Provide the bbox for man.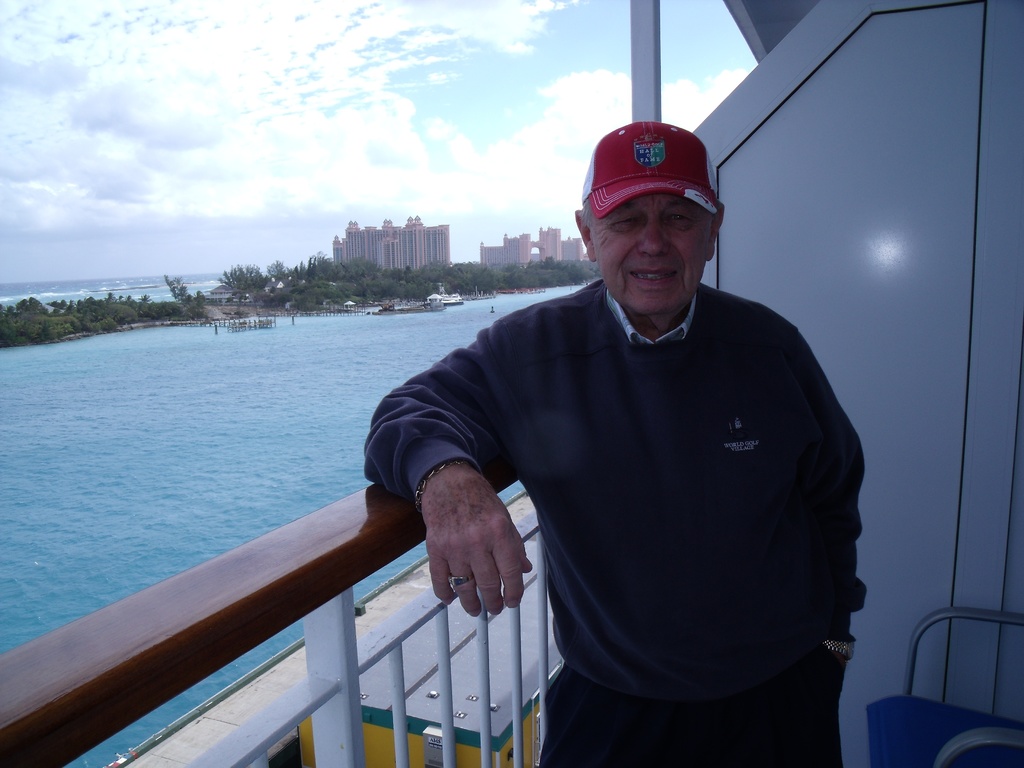
x1=359 y1=118 x2=863 y2=767.
